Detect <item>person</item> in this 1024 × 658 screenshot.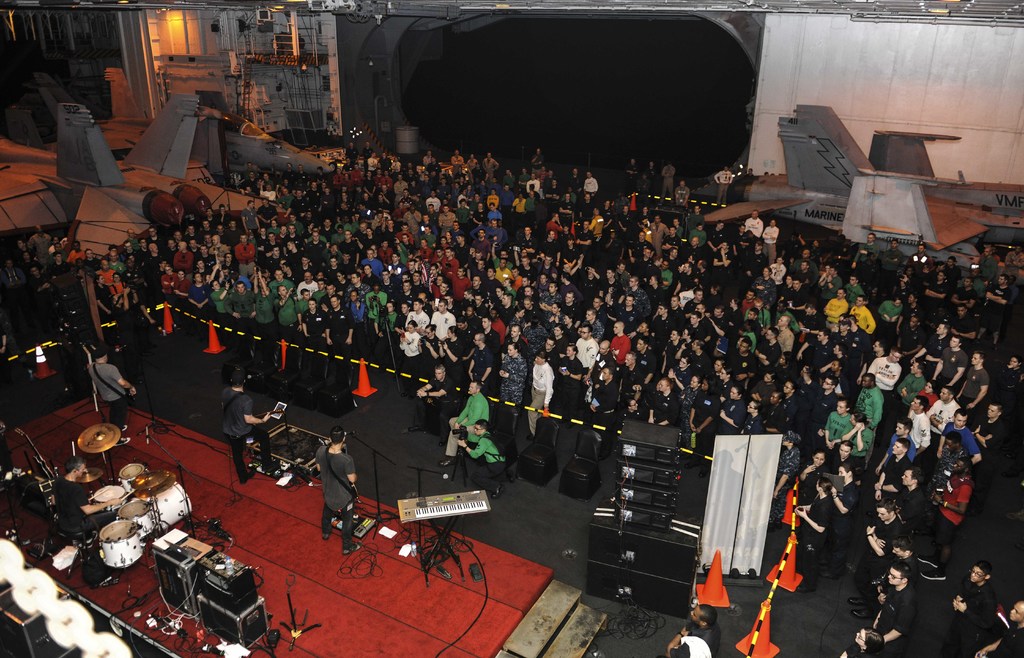
Detection: <bbox>842, 626, 884, 657</bbox>.
